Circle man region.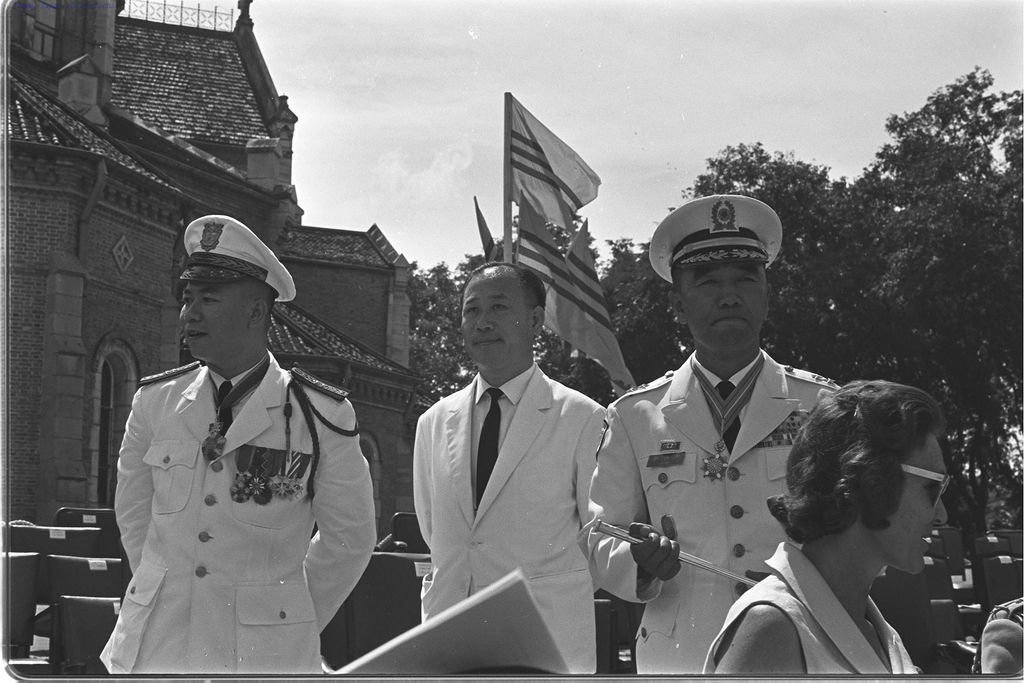
Region: [x1=589, y1=192, x2=851, y2=680].
